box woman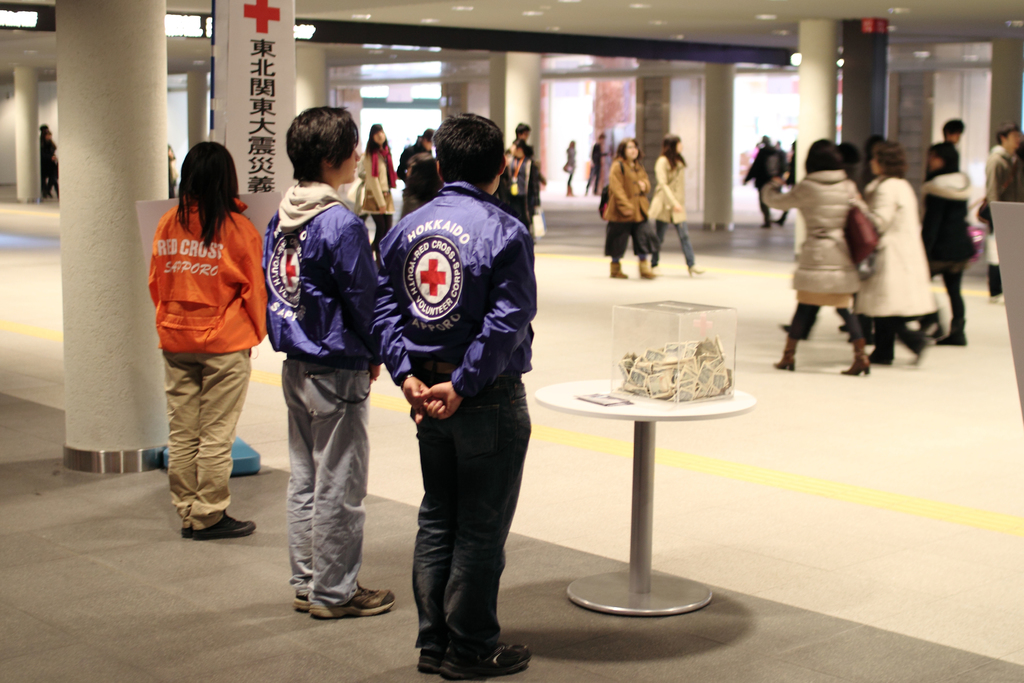
x1=760 y1=140 x2=870 y2=374
